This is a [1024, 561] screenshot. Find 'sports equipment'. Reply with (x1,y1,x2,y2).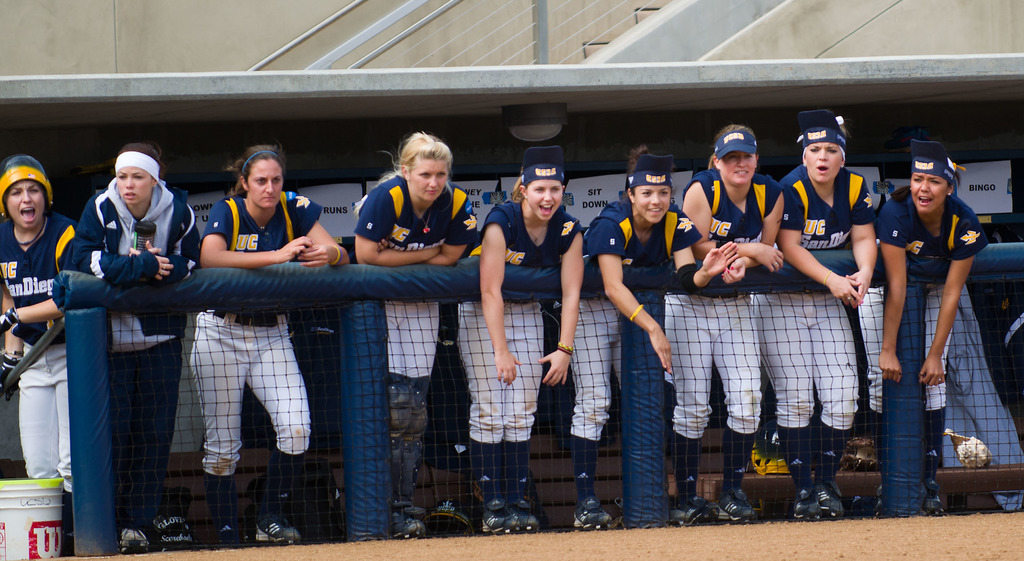
(922,407,948,518).
